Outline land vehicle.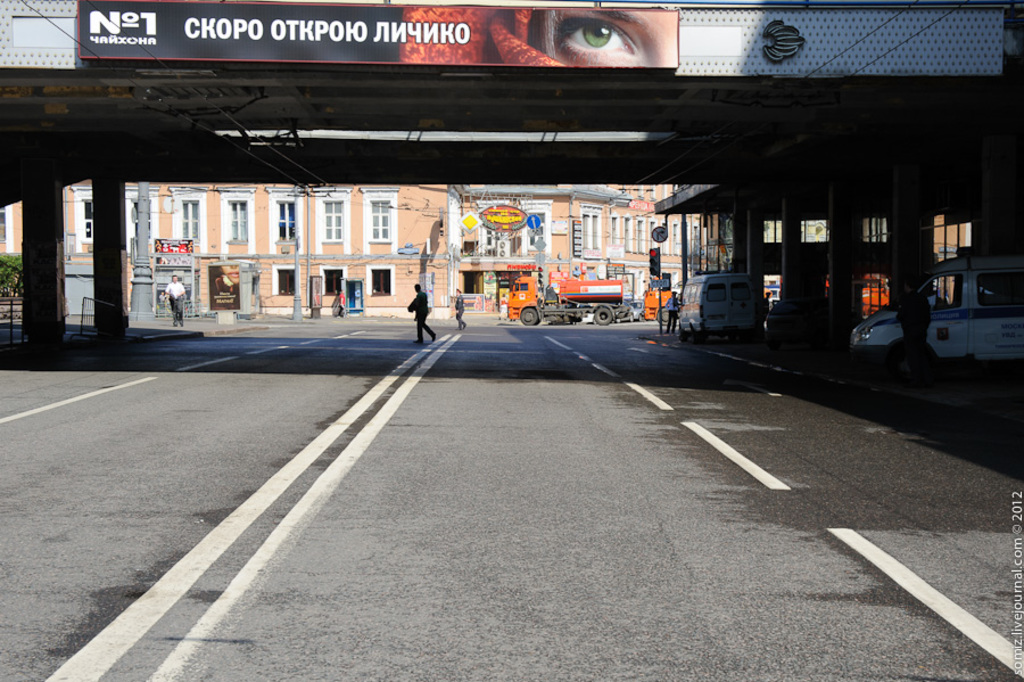
Outline: <region>643, 289, 676, 324</region>.
